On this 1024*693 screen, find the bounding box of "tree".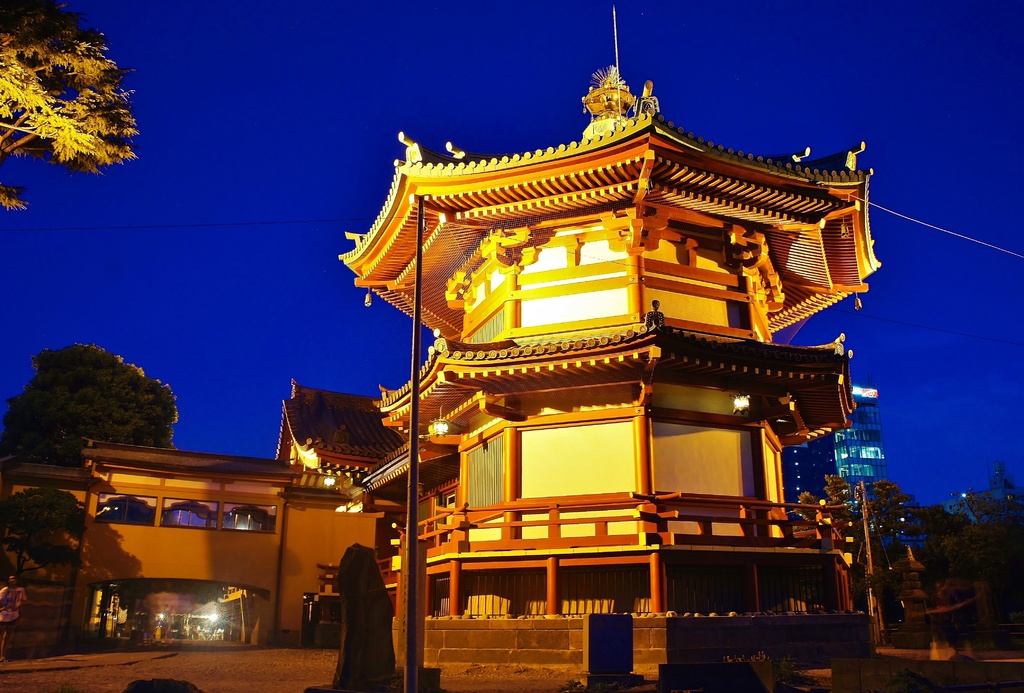
Bounding box: BBox(14, 14, 142, 195).
